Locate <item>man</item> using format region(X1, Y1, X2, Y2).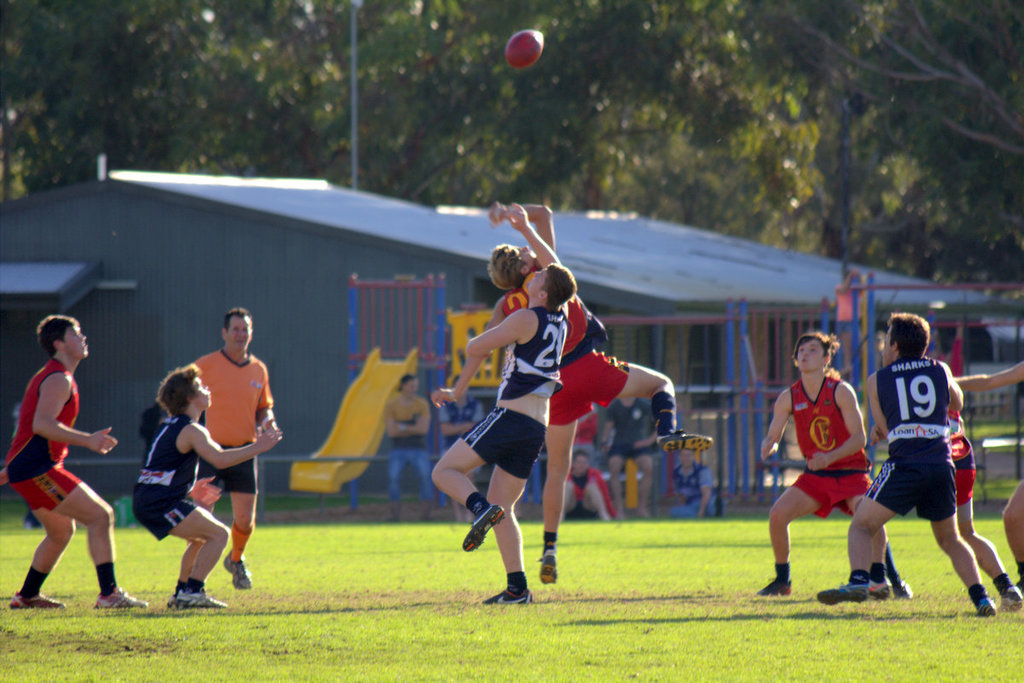
region(486, 202, 712, 591).
